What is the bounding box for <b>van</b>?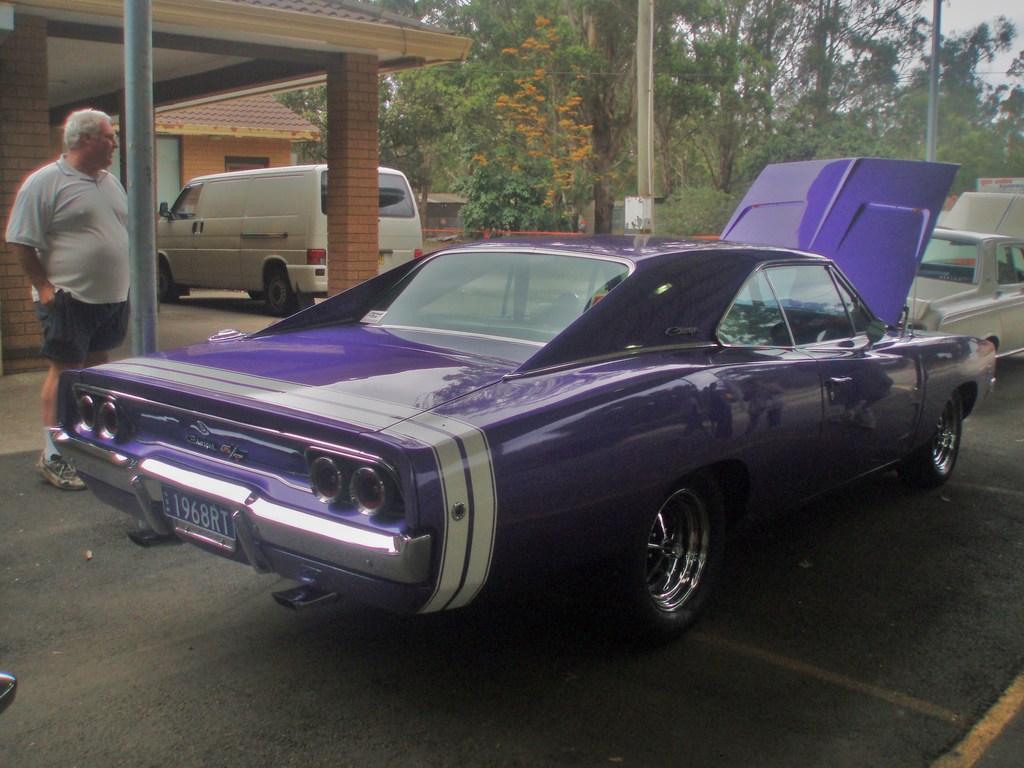
region(156, 165, 423, 315).
